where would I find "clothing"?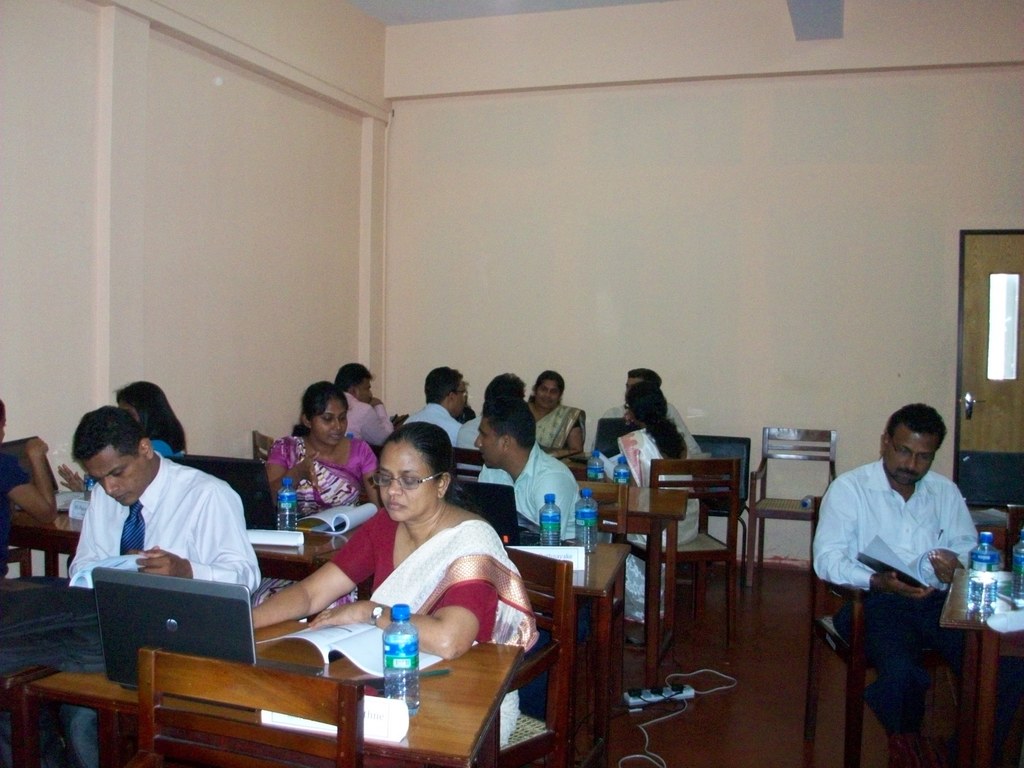
At [left=824, top=435, right=993, bottom=685].
